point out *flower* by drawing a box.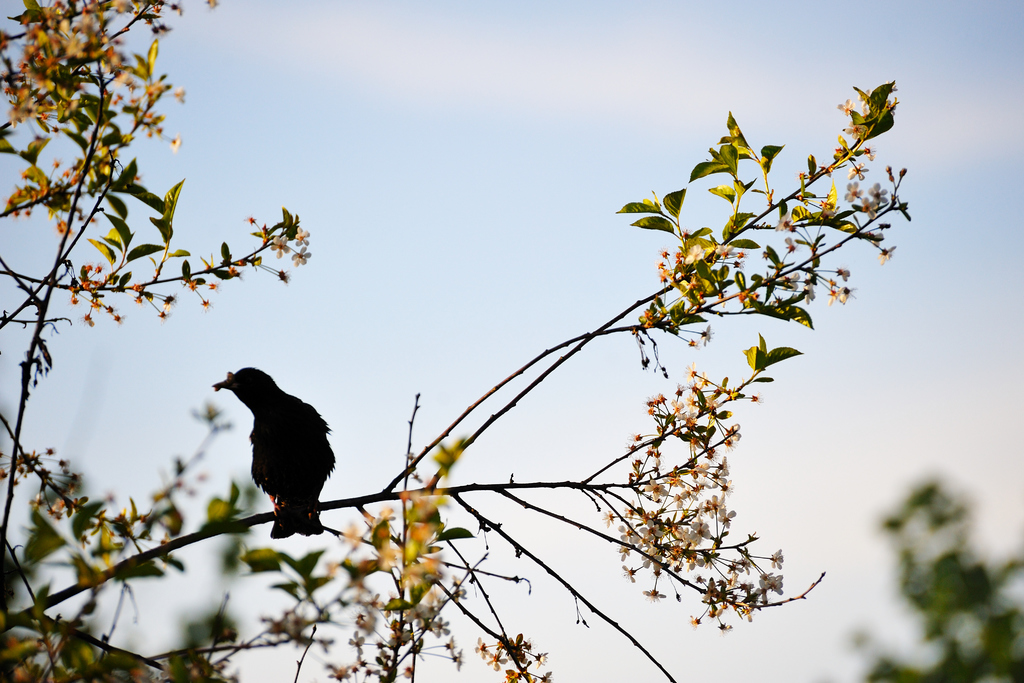
(x1=769, y1=548, x2=785, y2=570).
